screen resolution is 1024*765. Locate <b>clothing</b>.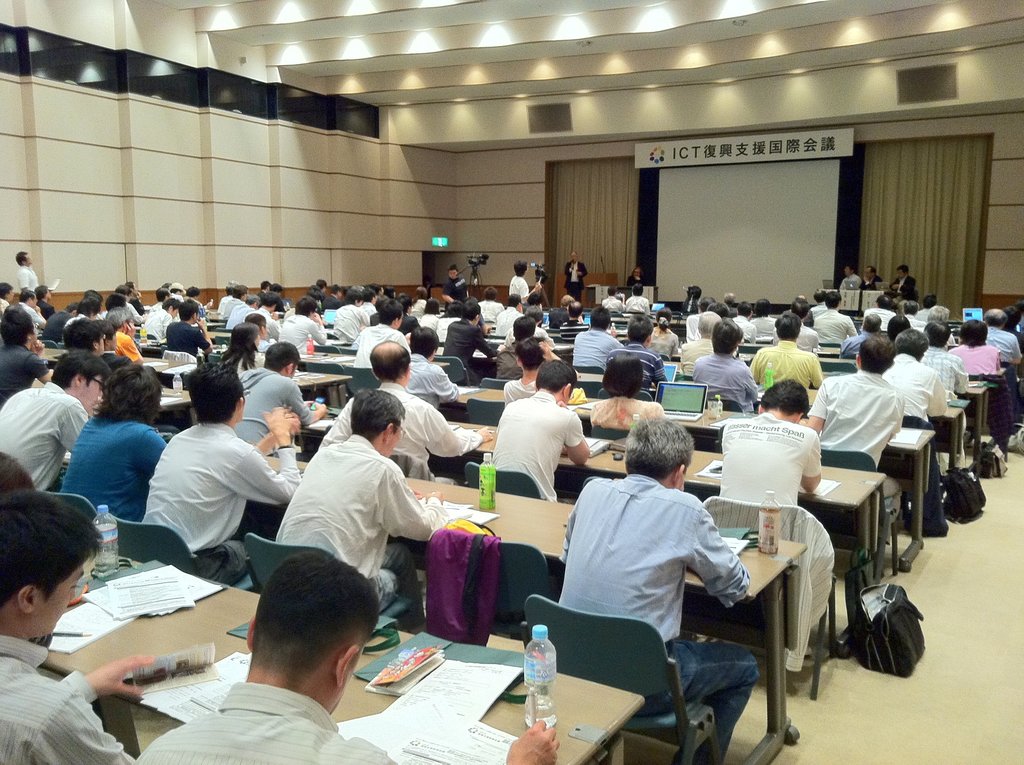
(565,257,585,303).
